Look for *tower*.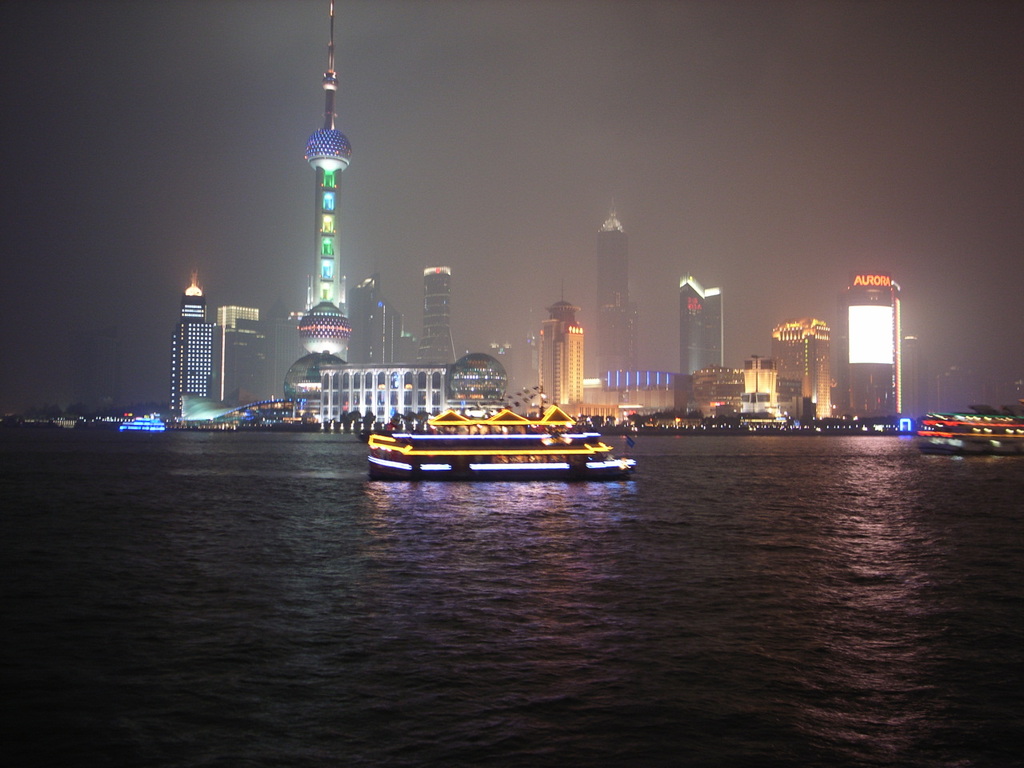
Found: select_region(679, 274, 725, 416).
